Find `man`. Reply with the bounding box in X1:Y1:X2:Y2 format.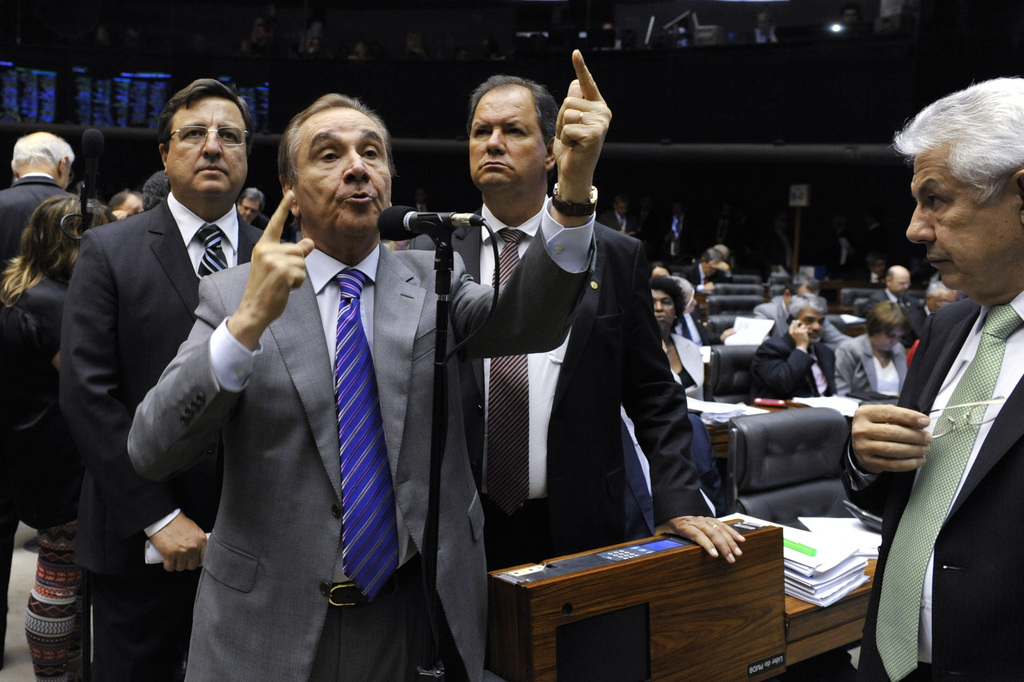
670:273:736:345.
